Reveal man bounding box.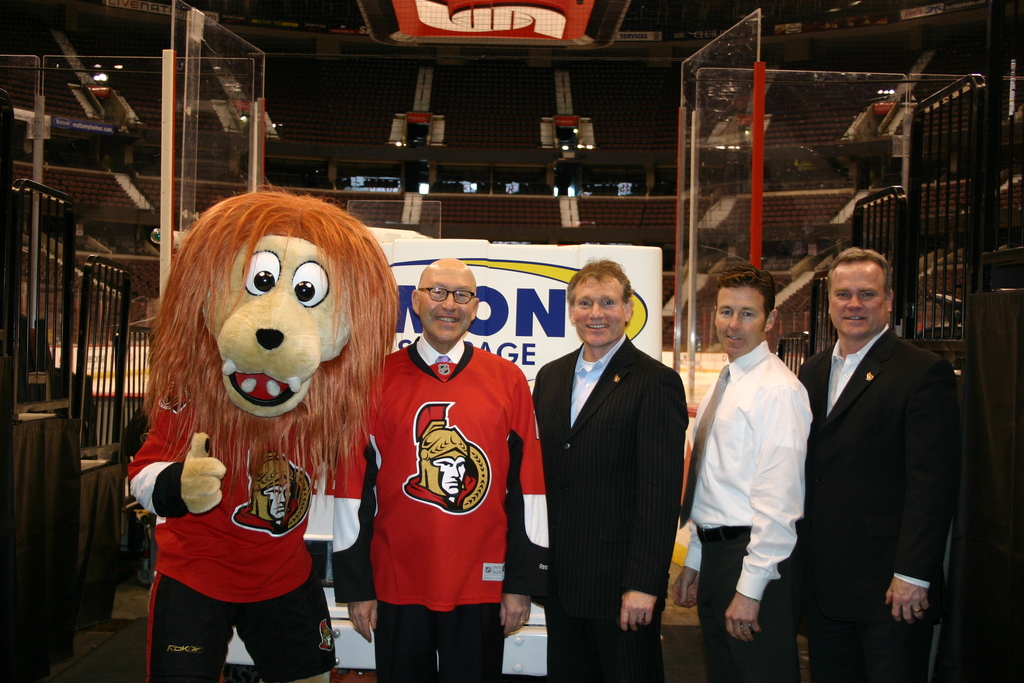
Revealed: <bbox>329, 254, 552, 682</bbox>.
